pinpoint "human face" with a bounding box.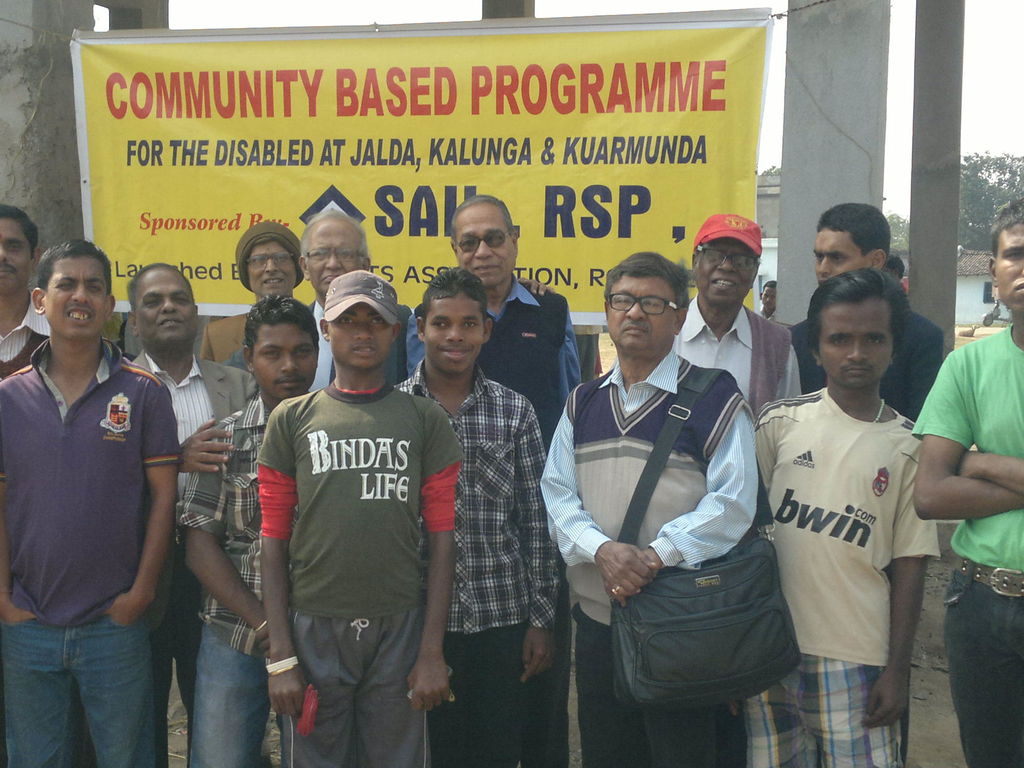
bbox=(49, 257, 110, 337).
